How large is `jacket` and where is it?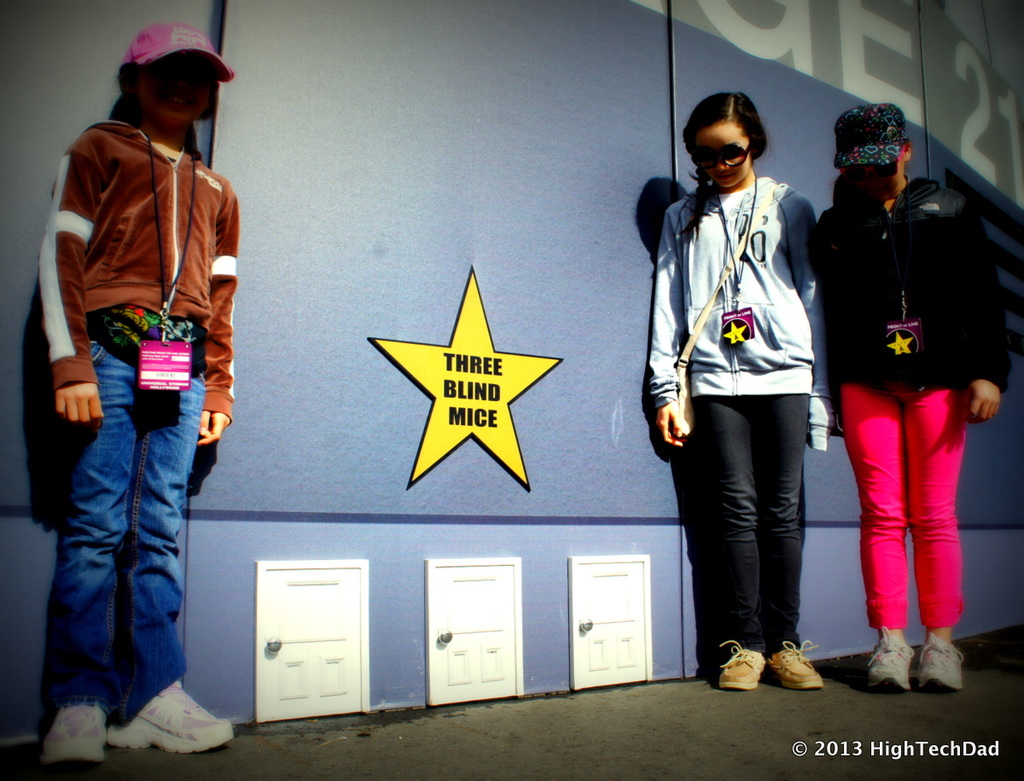
Bounding box: 36/99/240/457.
